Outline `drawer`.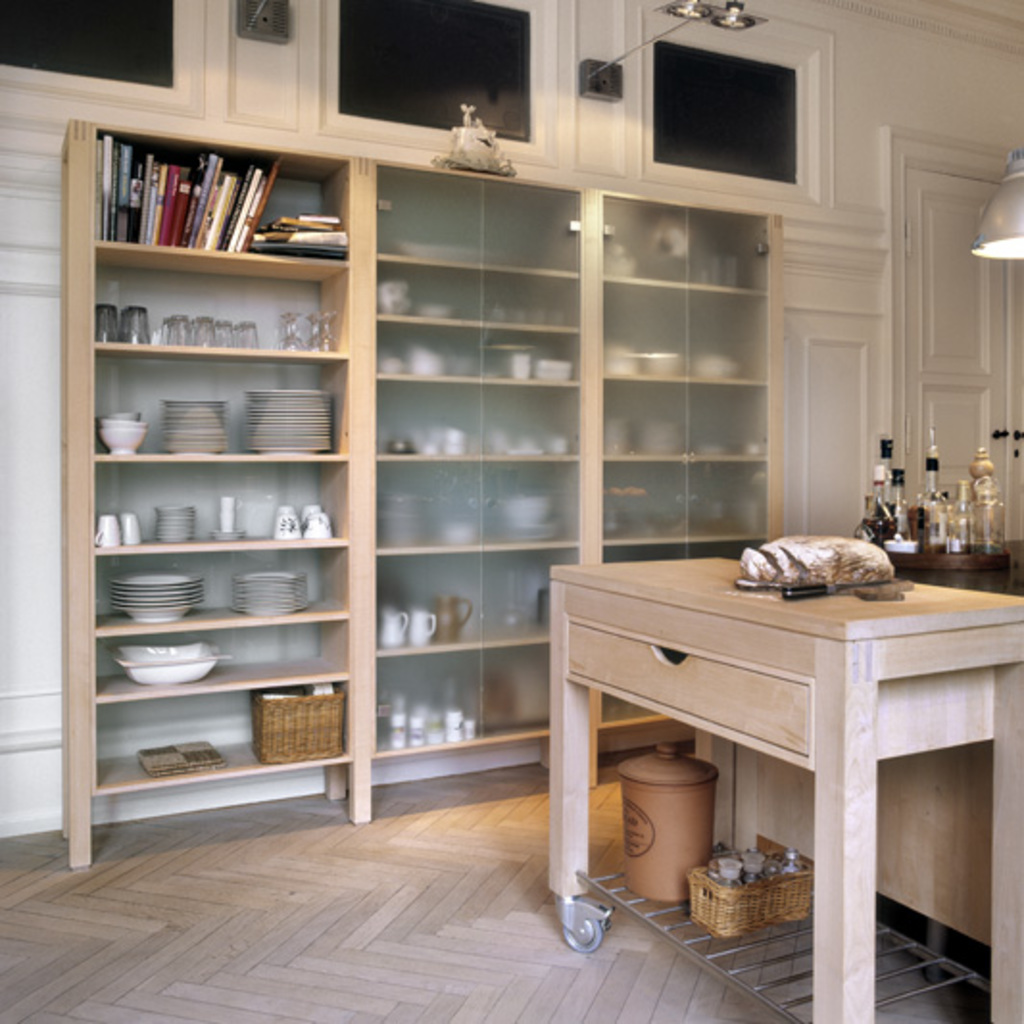
Outline: (567, 622, 807, 757).
